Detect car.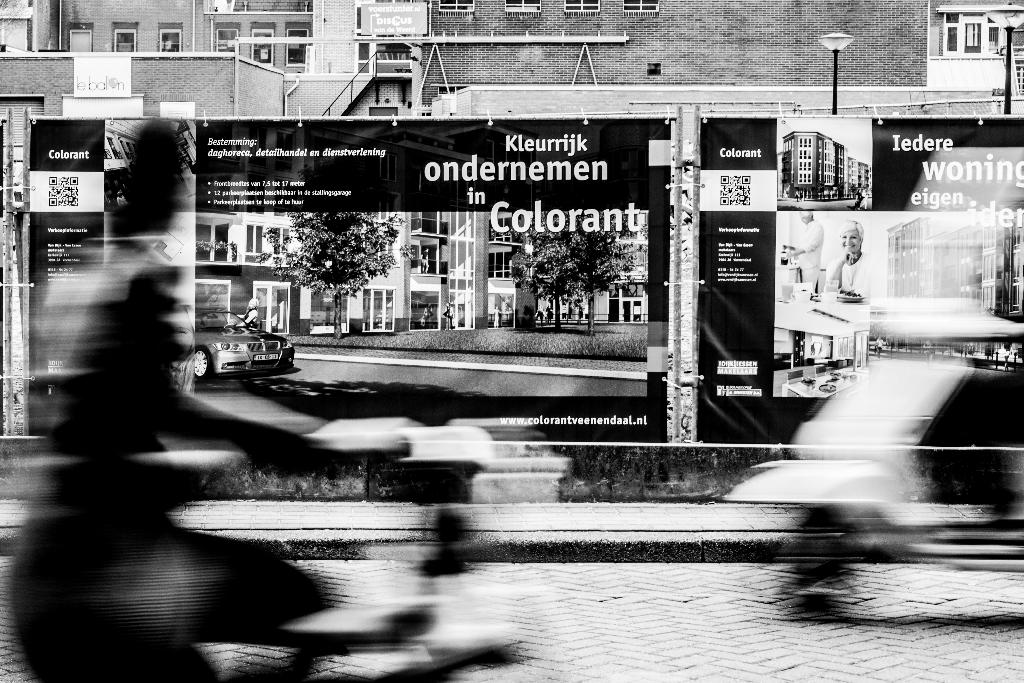
Detected at 192,302,293,389.
